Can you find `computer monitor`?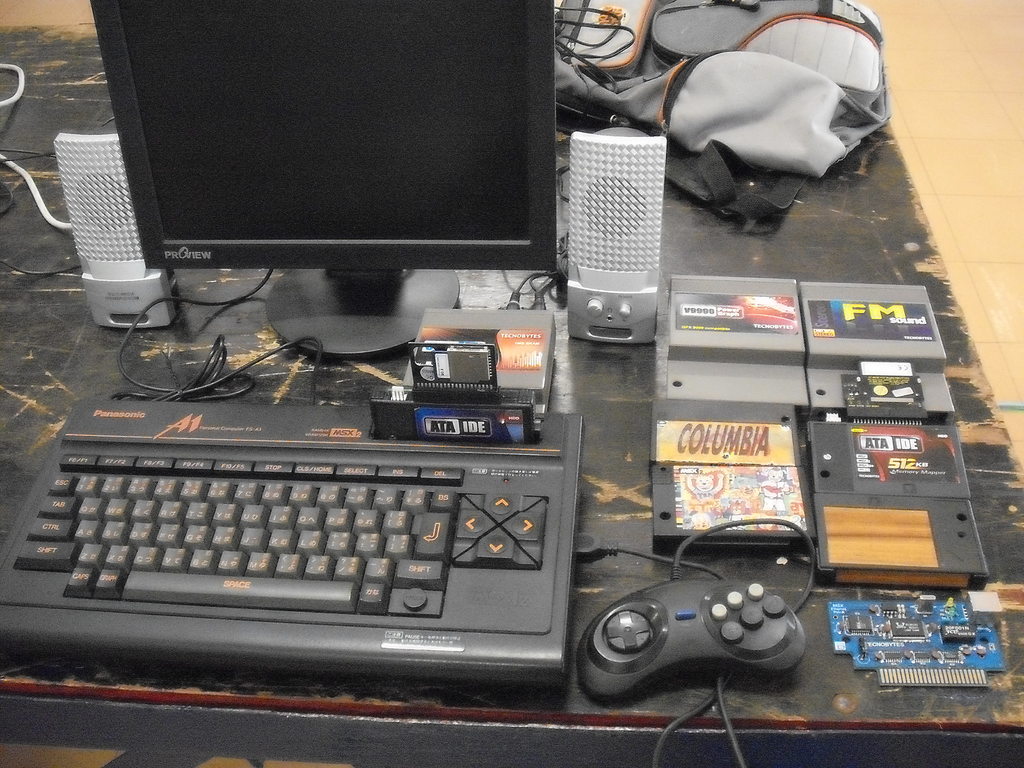
Yes, bounding box: crop(49, 16, 590, 350).
